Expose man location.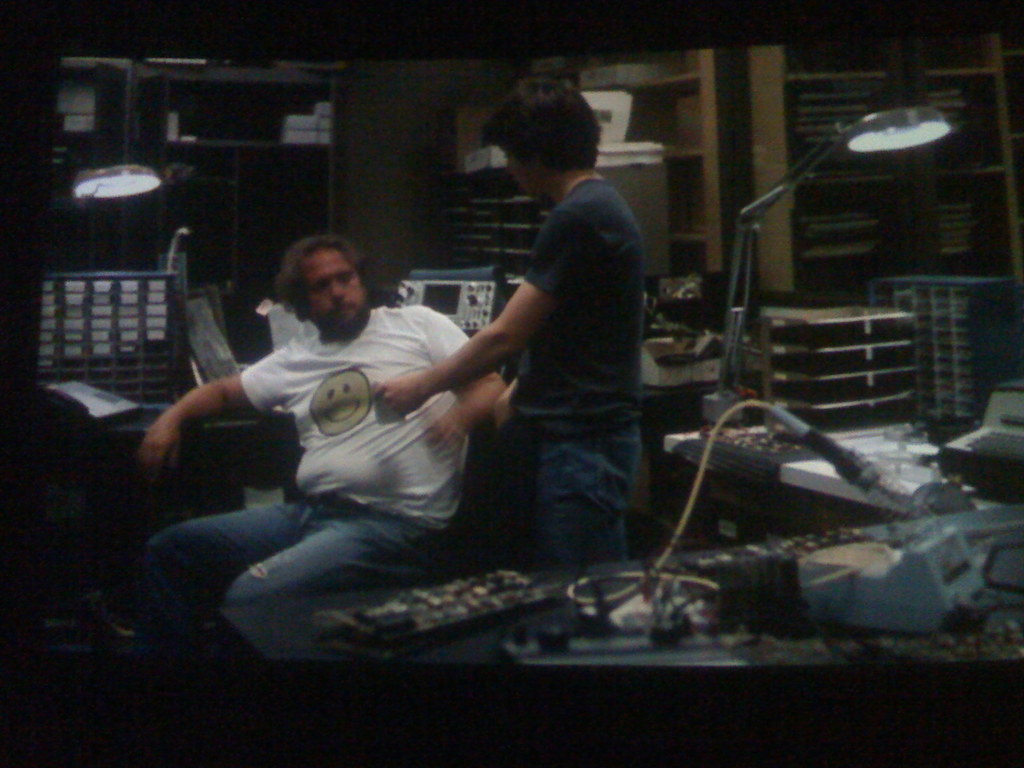
Exposed at crop(149, 234, 505, 611).
